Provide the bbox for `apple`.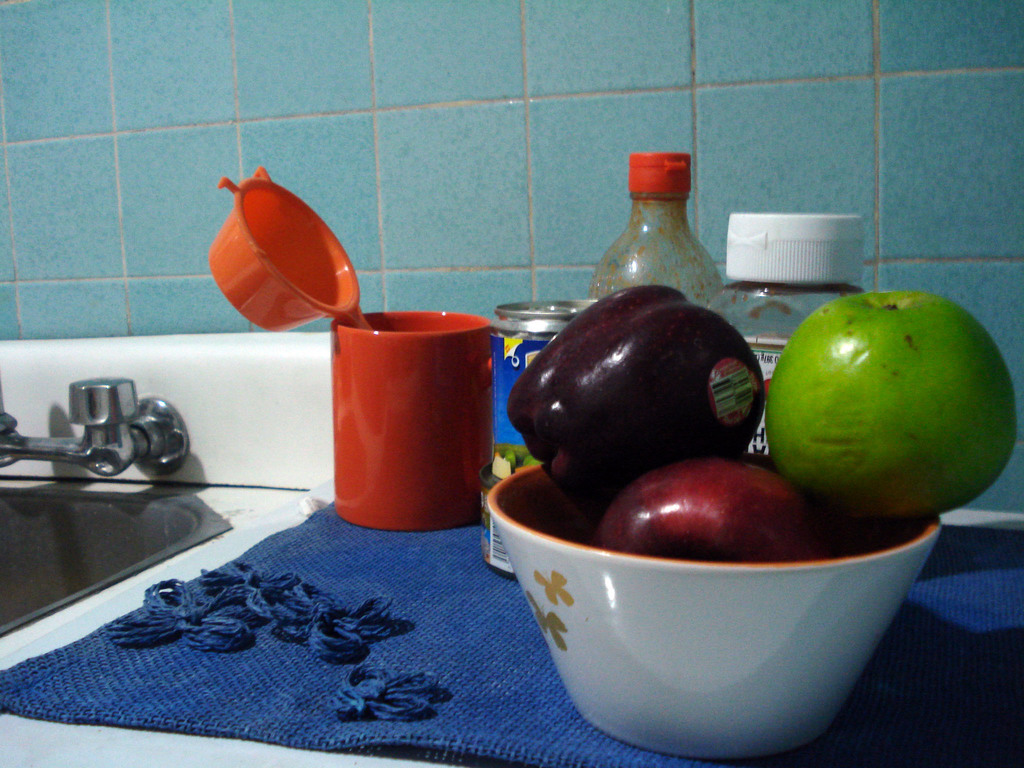
rect(596, 458, 828, 563).
